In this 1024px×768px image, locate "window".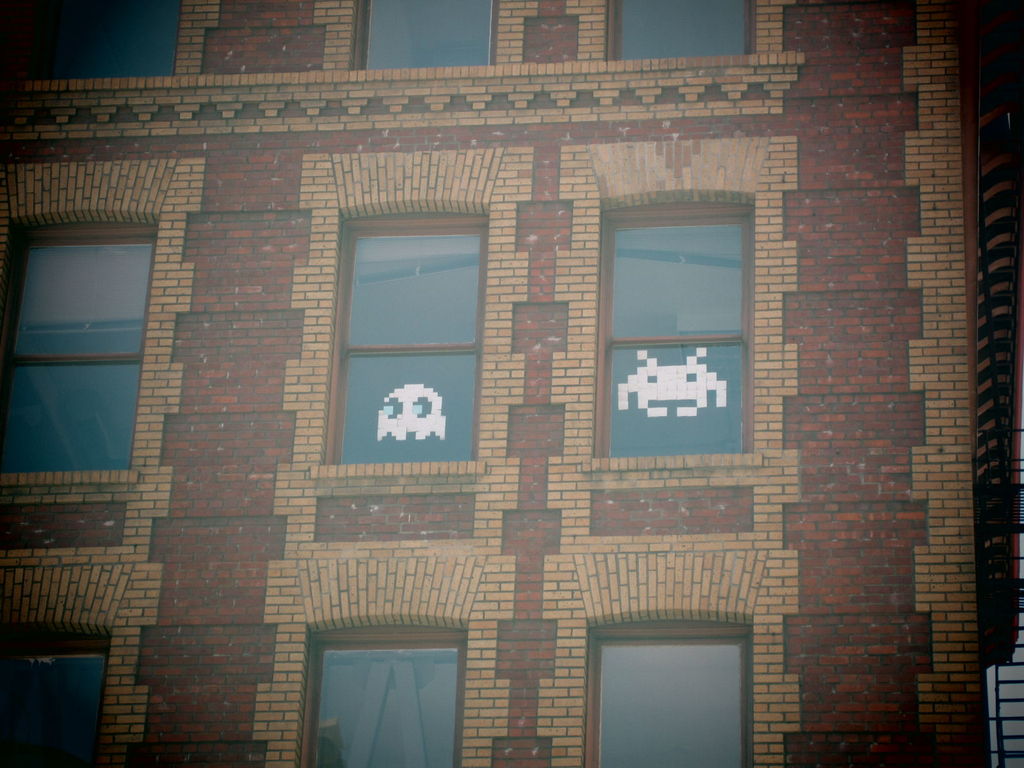
Bounding box: {"left": 580, "top": 613, "right": 751, "bottom": 767}.
